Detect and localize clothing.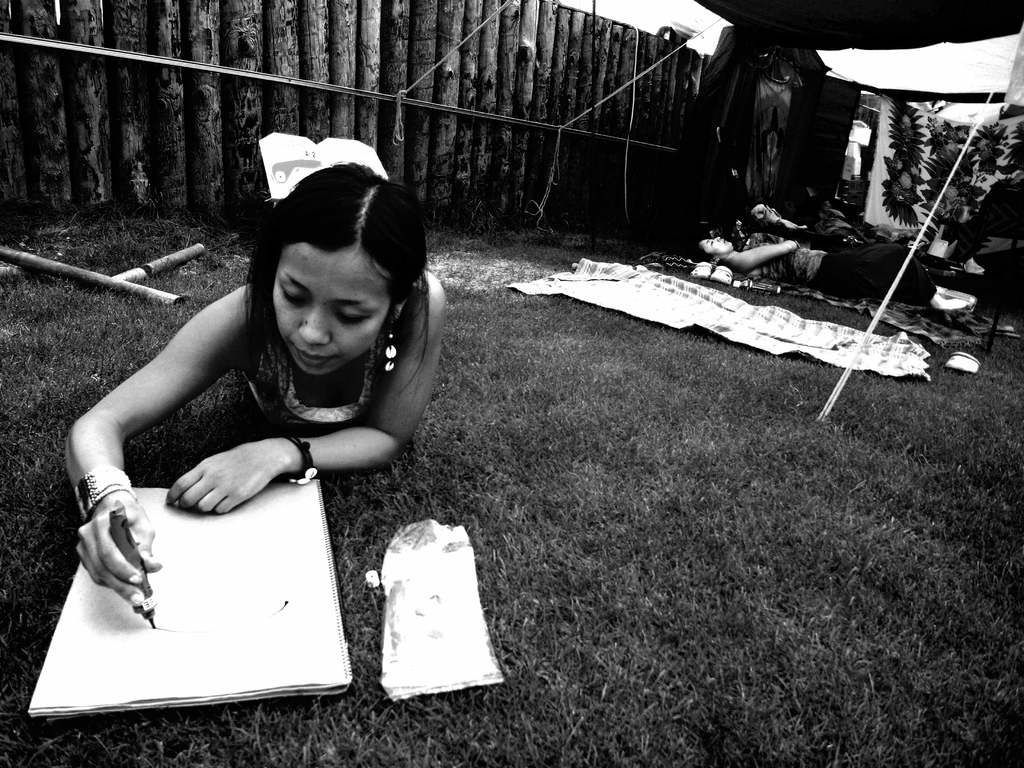
Localized at locate(242, 336, 392, 443).
